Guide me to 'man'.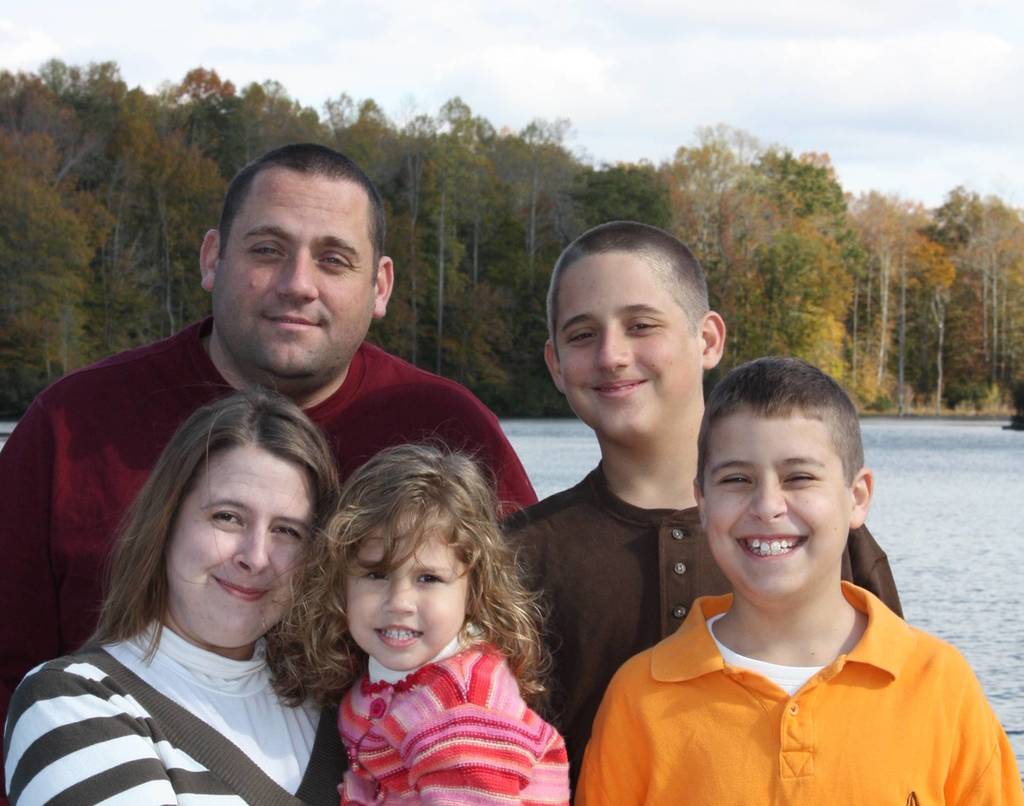
Guidance: pyautogui.locateOnScreen(0, 139, 544, 805).
